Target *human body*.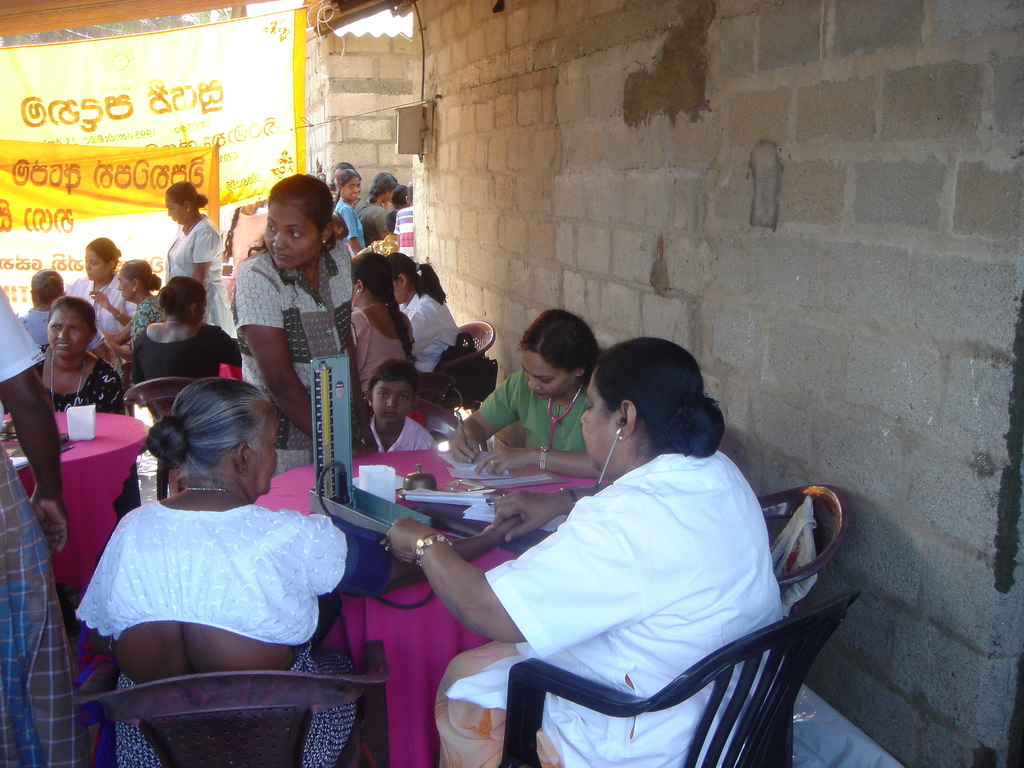
Target region: l=0, t=292, r=86, b=767.
